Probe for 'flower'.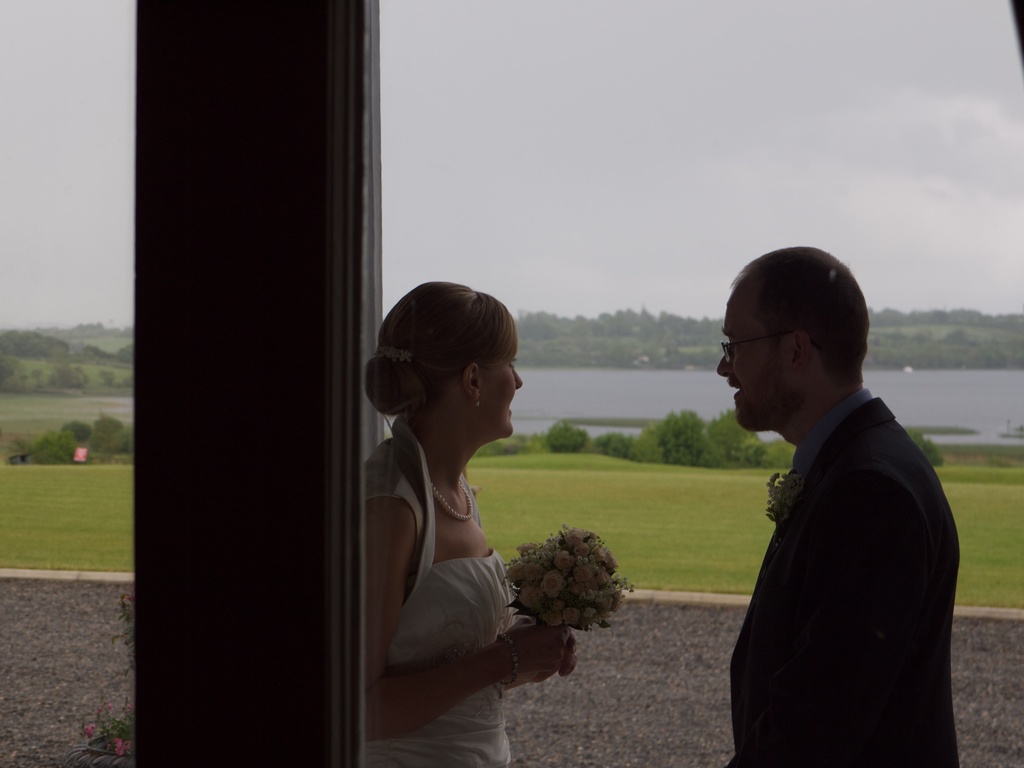
Probe result: 82 723 95 739.
